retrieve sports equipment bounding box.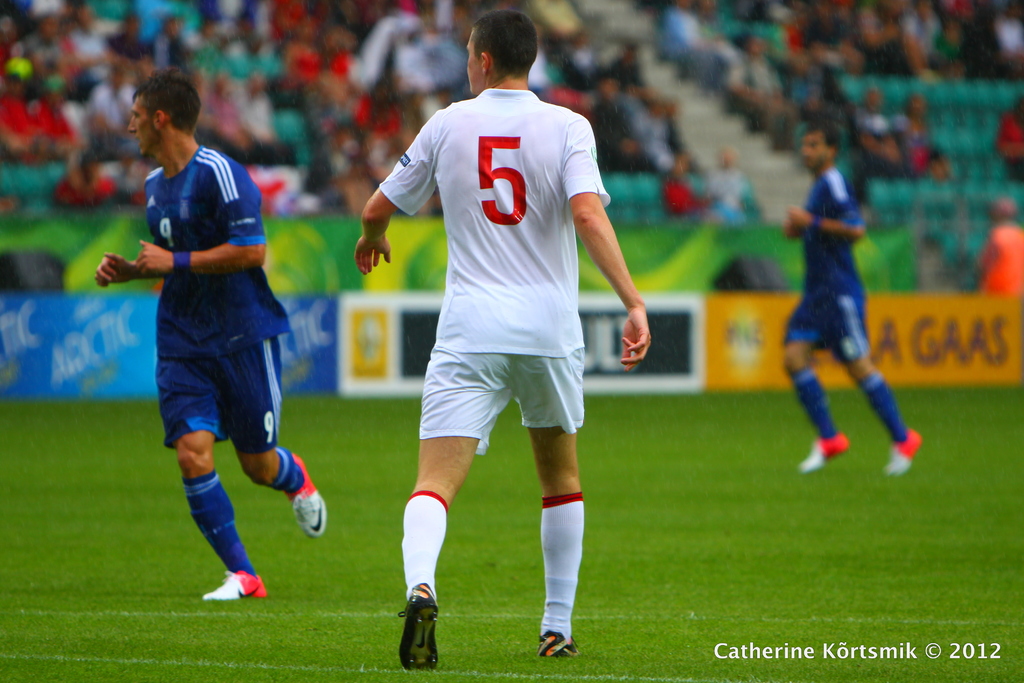
Bounding box: detection(287, 454, 329, 538).
